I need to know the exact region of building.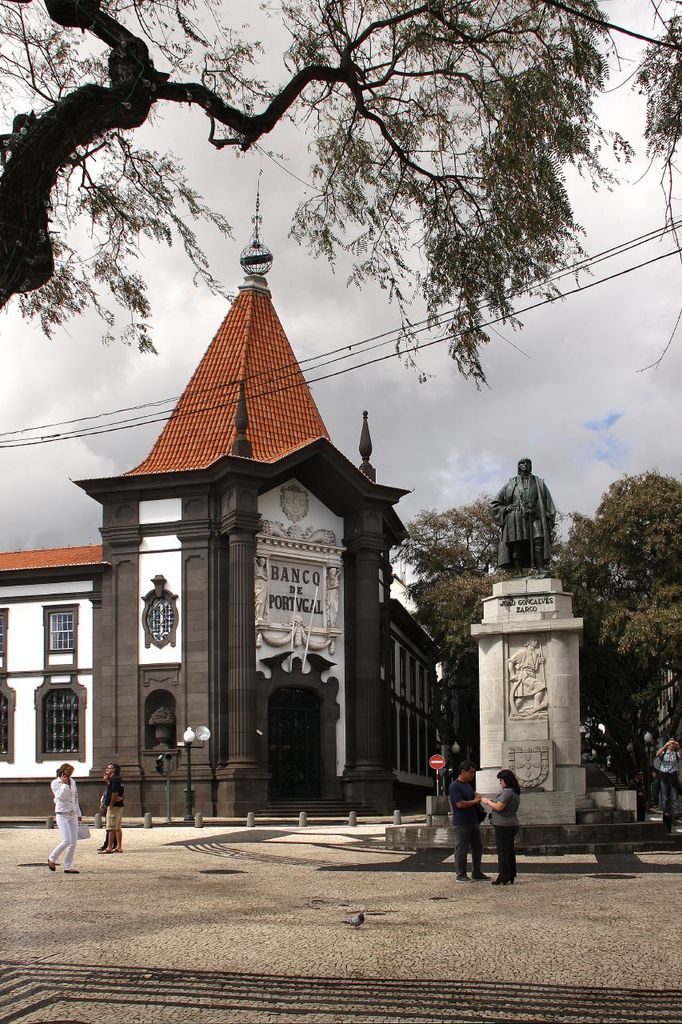
Region: bbox(0, 163, 446, 818).
